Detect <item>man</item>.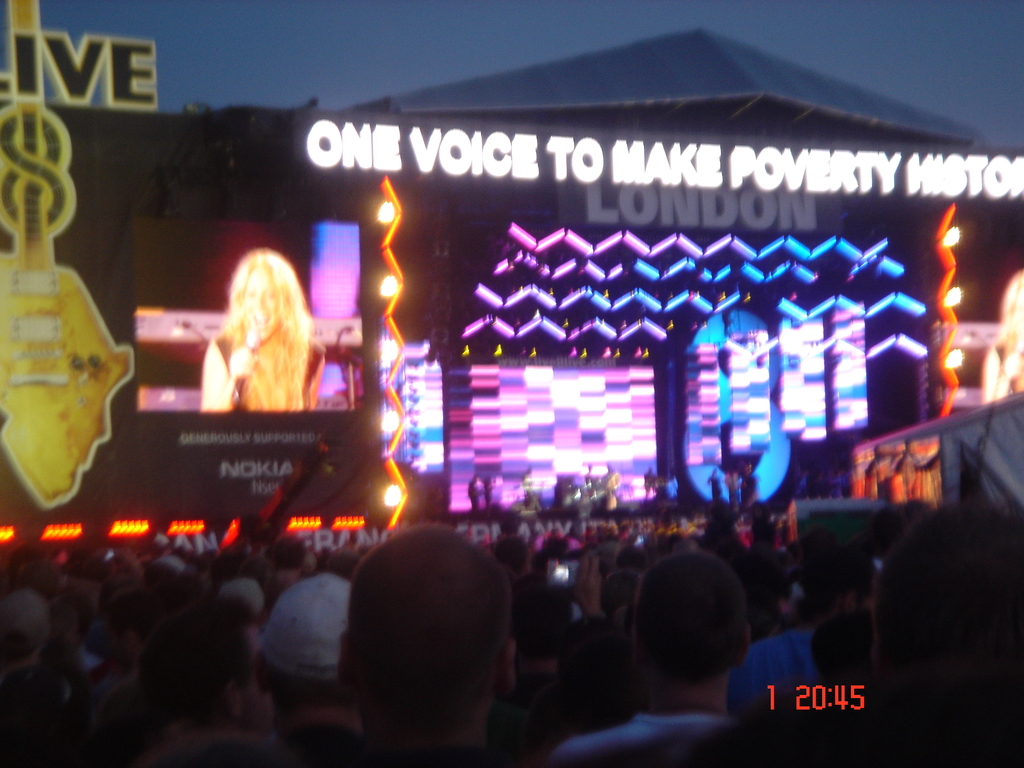
Detected at pyautogui.locateOnScreen(586, 545, 778, 758).
